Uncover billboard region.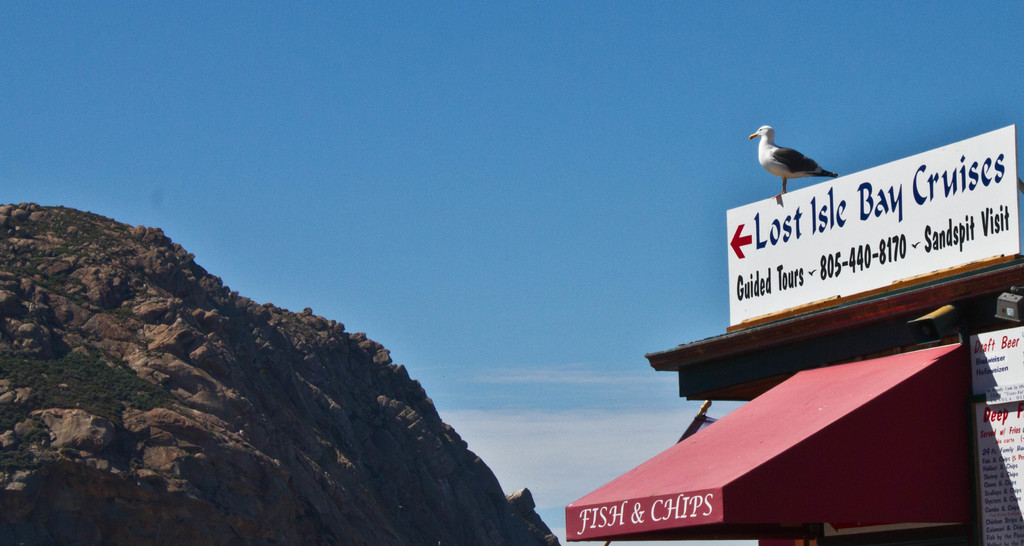
Uncovered: (703,116,1022,337).
